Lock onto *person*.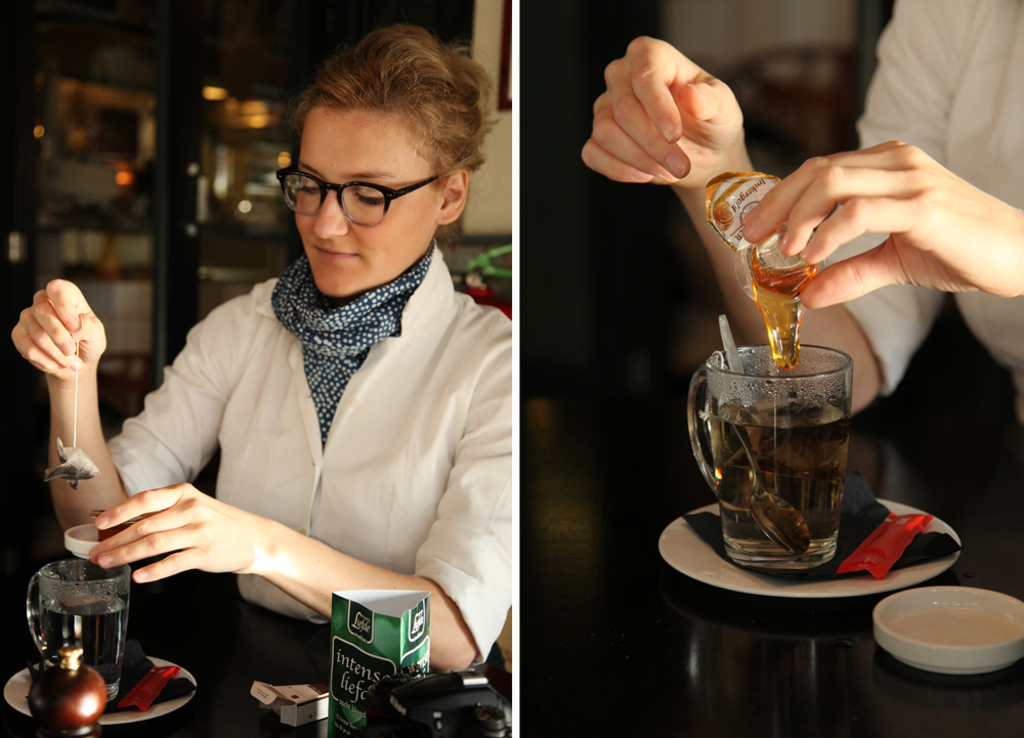
Locked: <bbox>54, 51, 517, 712</bbox>.
